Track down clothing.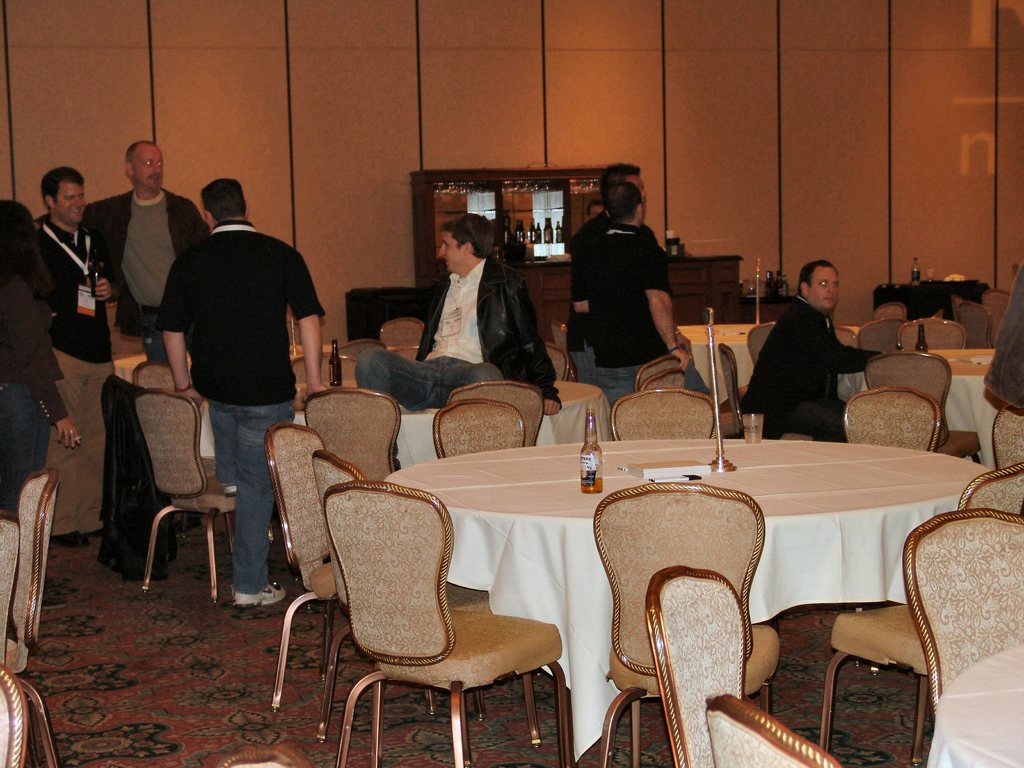
Tracked to left=155, top=228, right=325, bottom=593.
